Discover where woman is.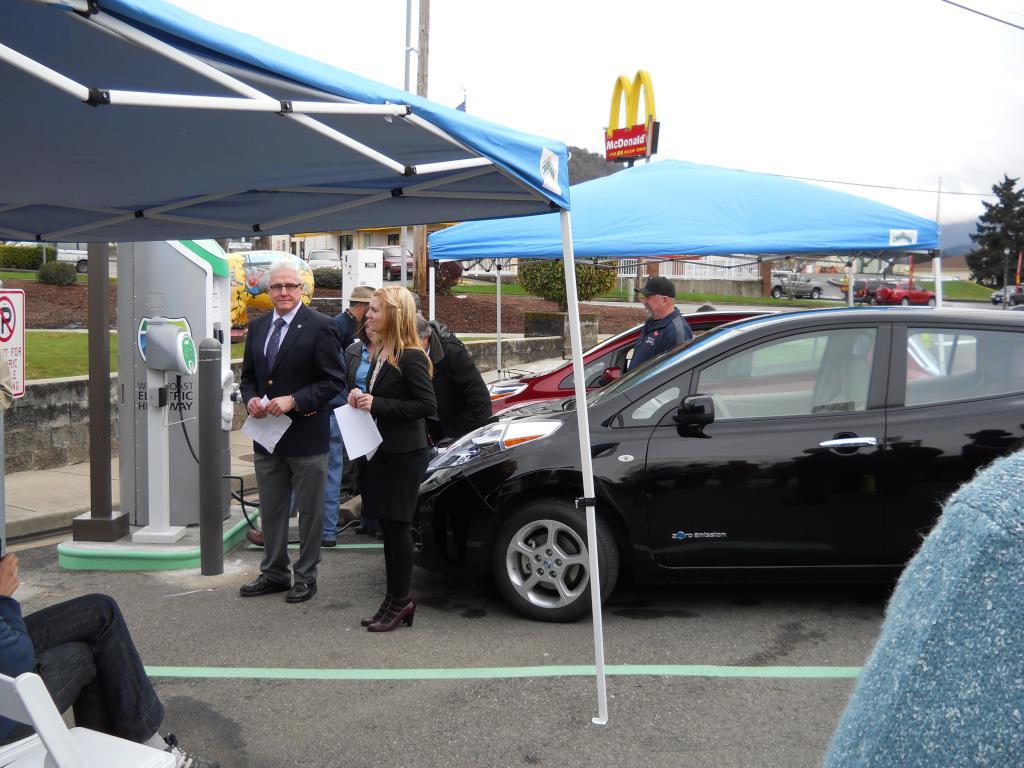
Discovered at BBox(335, 309, 385, 541).
